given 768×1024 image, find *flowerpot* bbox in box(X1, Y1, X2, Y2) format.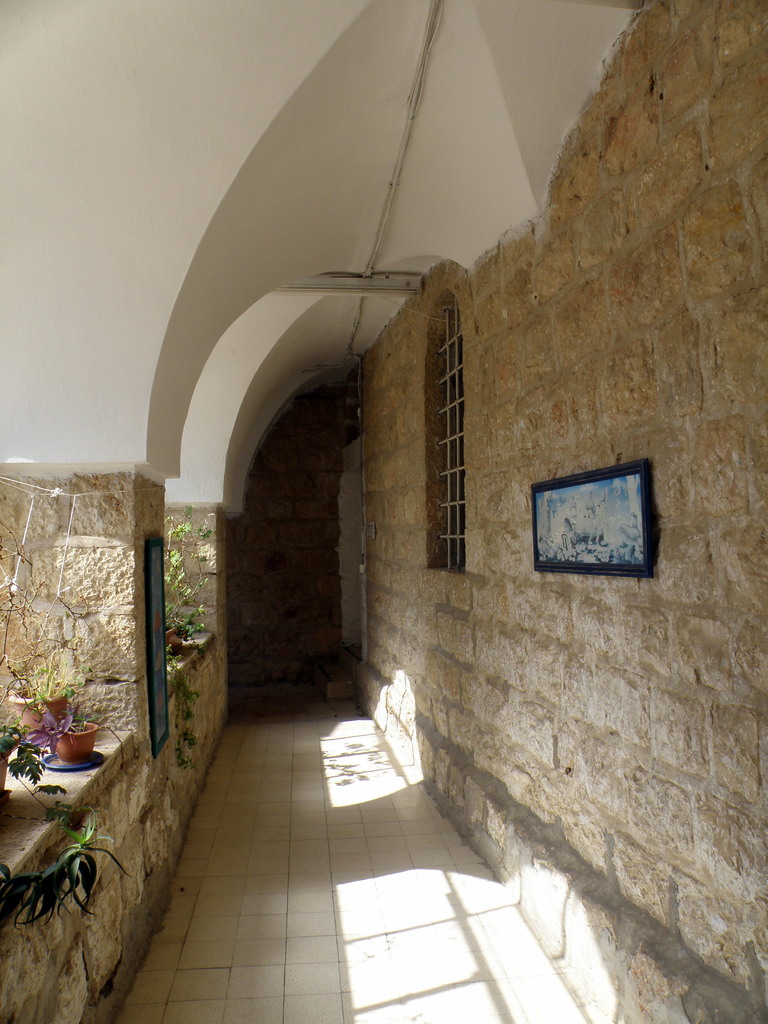
box(54, 719, 100, 762).
